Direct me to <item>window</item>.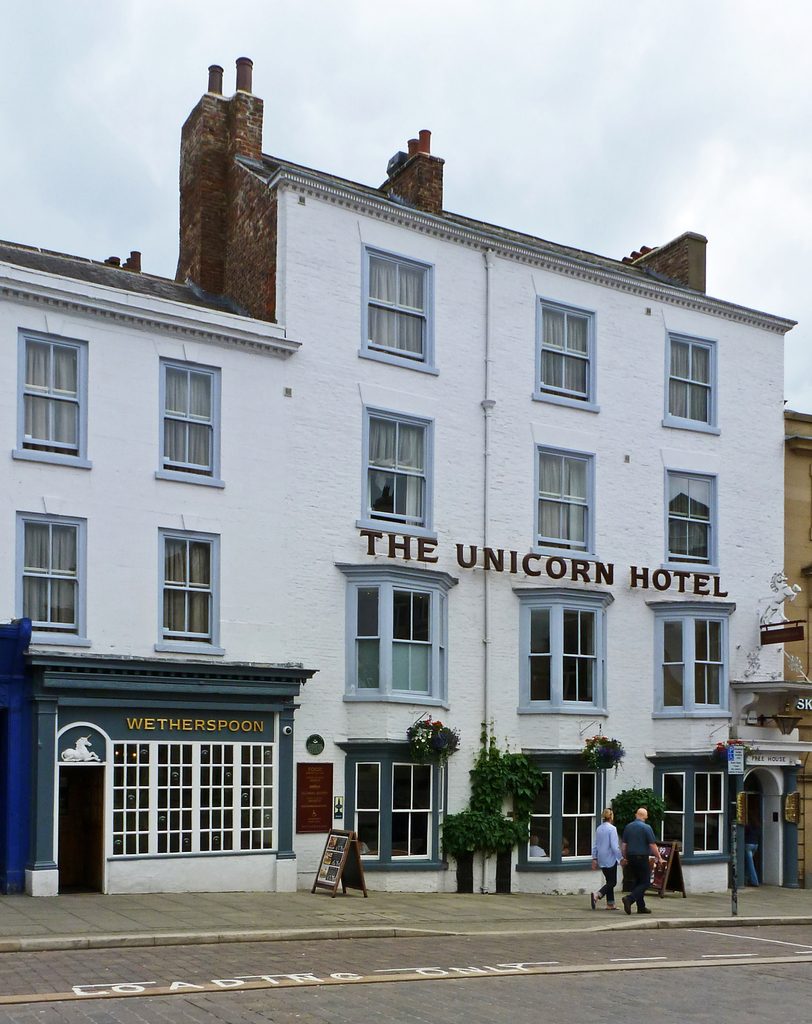
Direction: [left=530, top=606, right=549, bottom=701].
